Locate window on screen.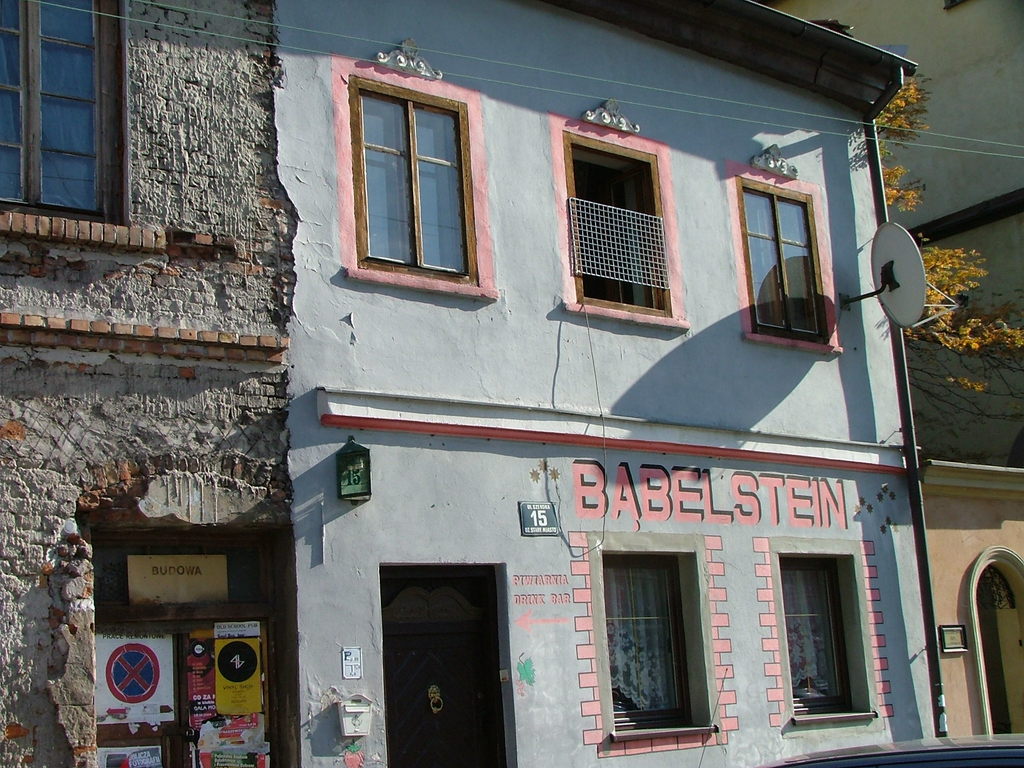
On screen at region(722, 159, 845, 351).
